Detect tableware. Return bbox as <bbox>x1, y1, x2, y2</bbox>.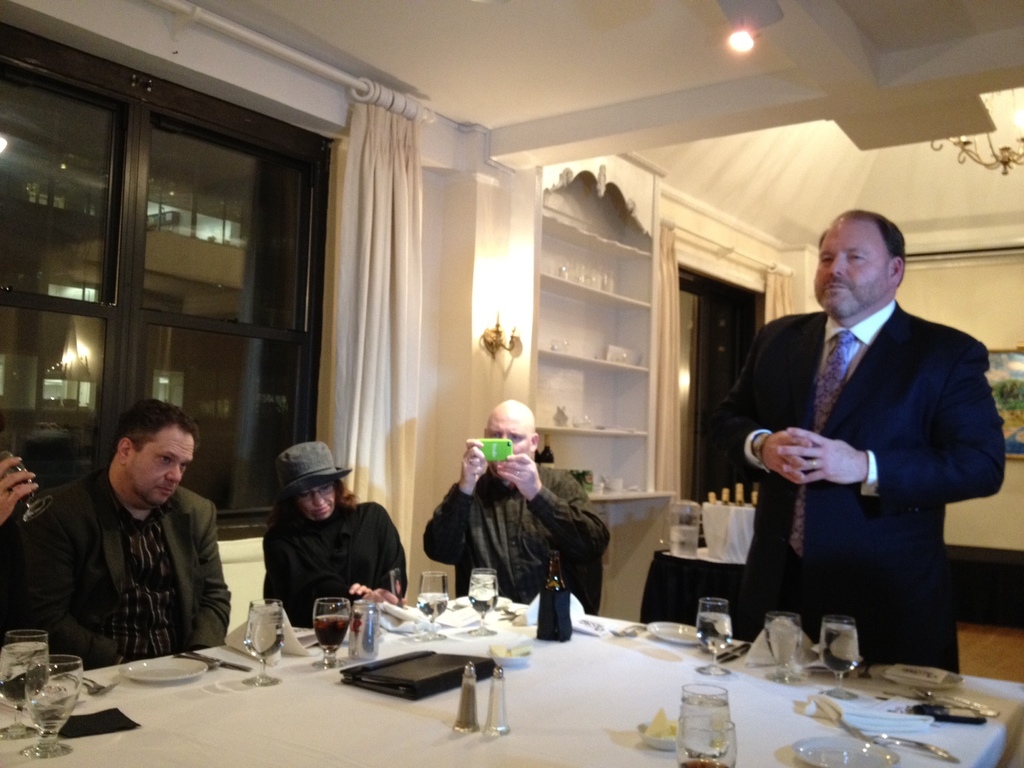
<bbox>571, 412, 593, 430</bbox>.
